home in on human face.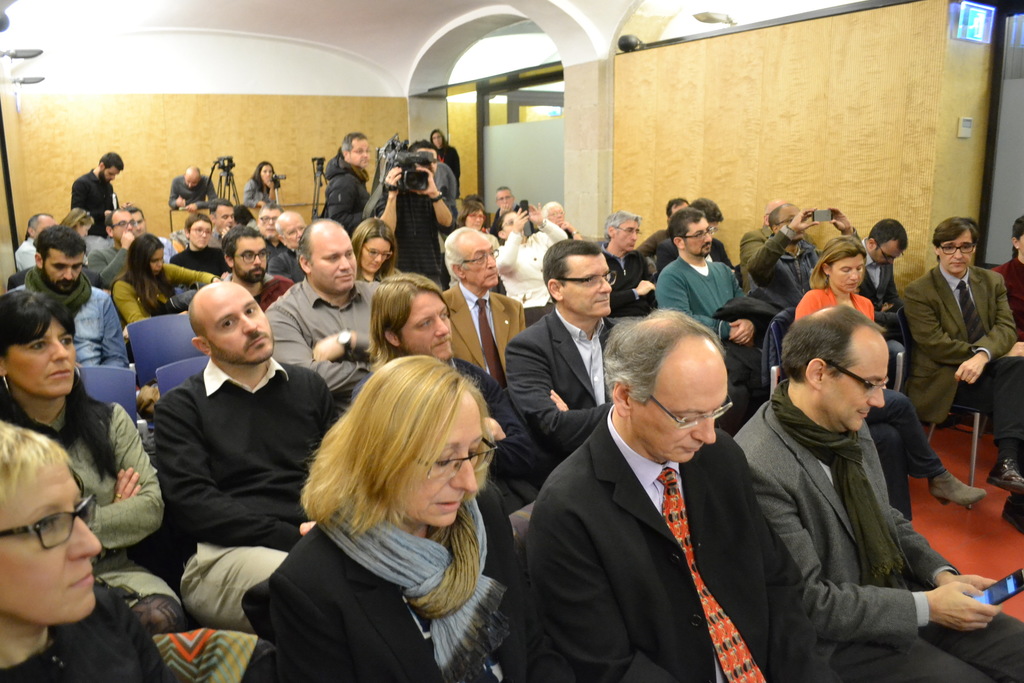
Homed in at 938/231/972/272.
